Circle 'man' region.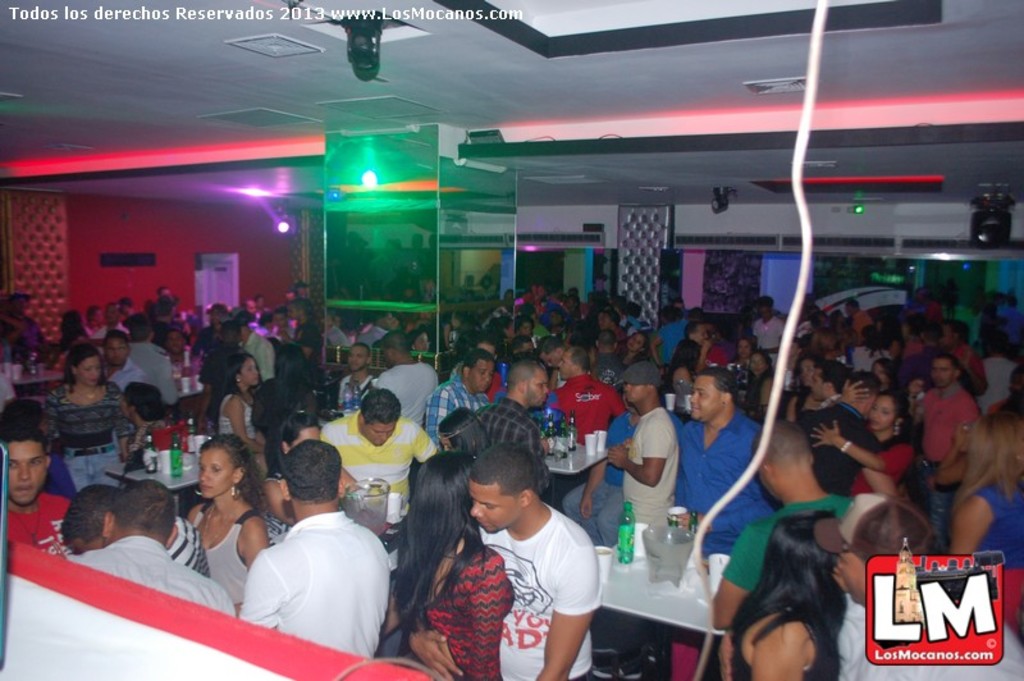
Region: box=[100, 326, 143, 394].
